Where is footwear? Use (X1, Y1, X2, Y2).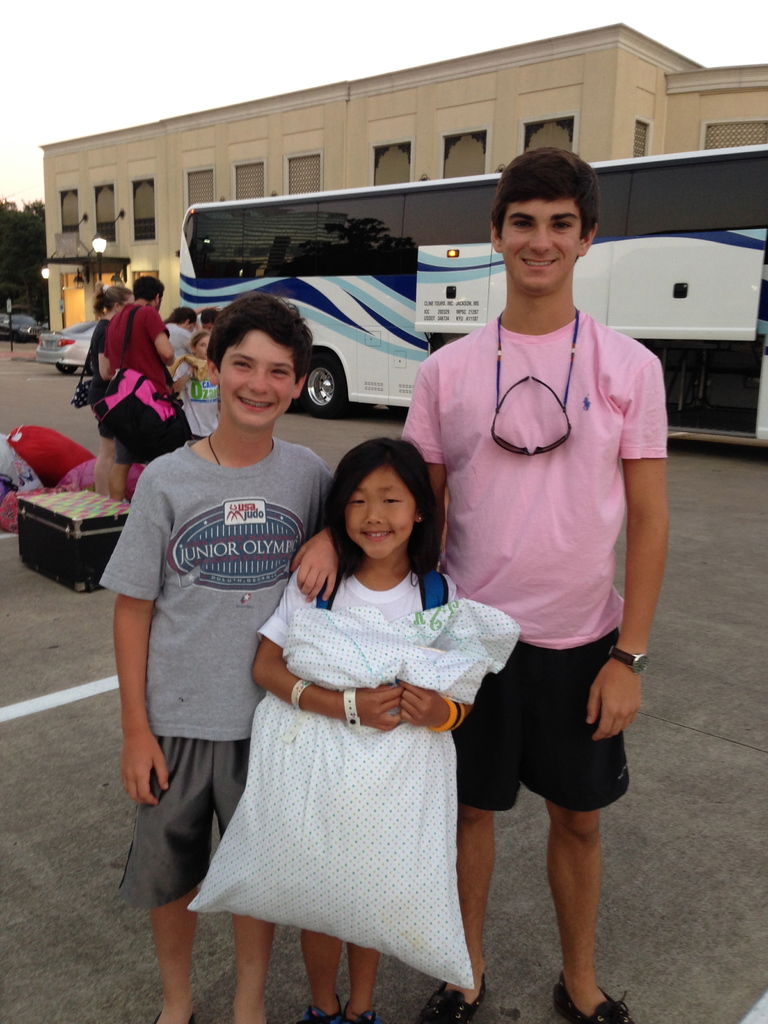
(298, 1001, 338, 1023).
